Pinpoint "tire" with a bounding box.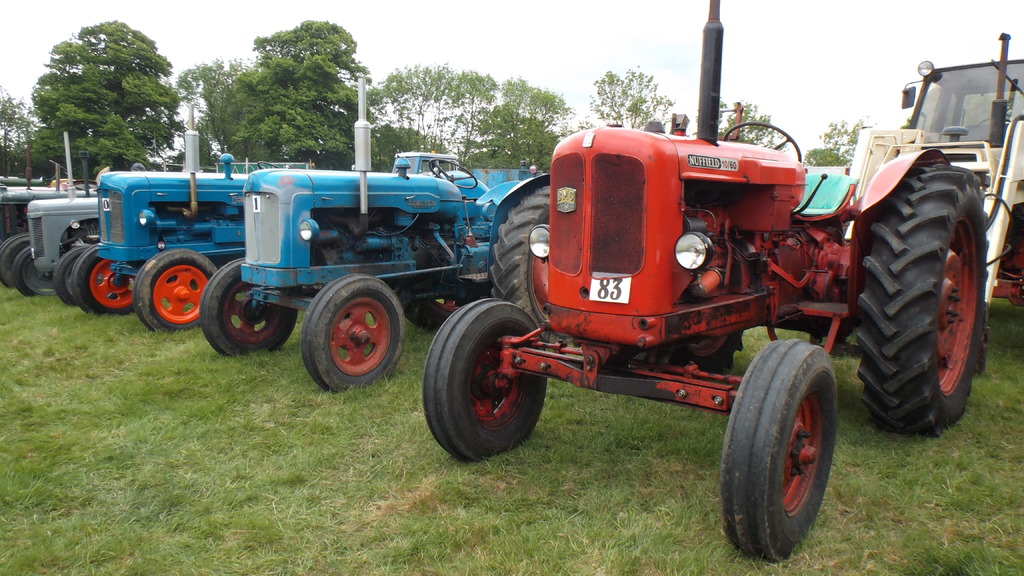
{"left": 72, "top": 247, "right": 138, "bottom": 314}.
